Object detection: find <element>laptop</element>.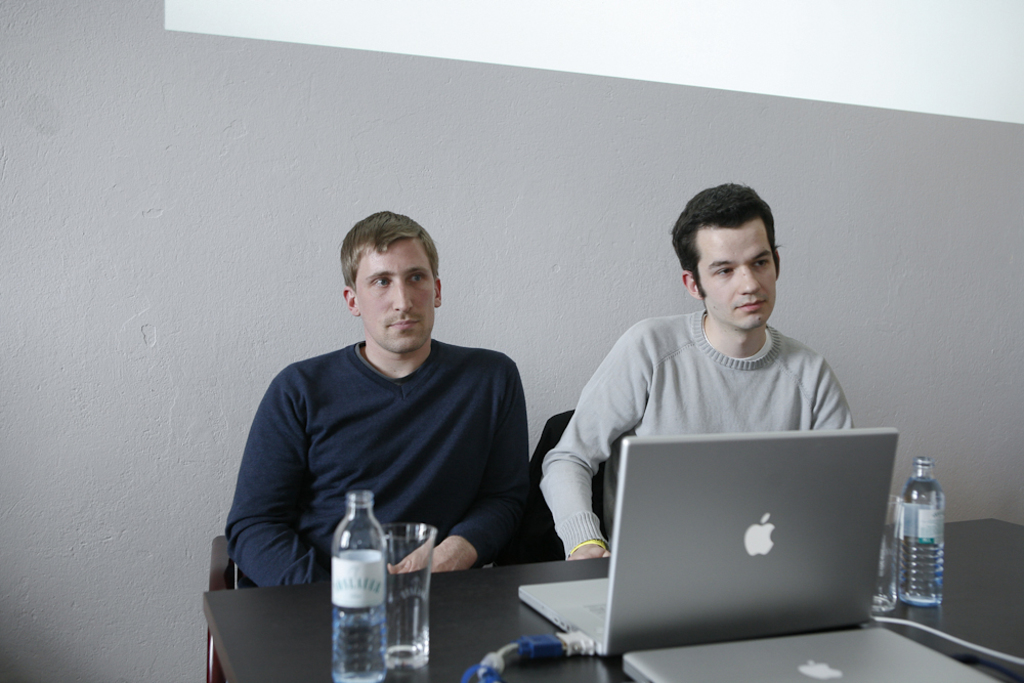
BBox(621, 629, 999, 682).
